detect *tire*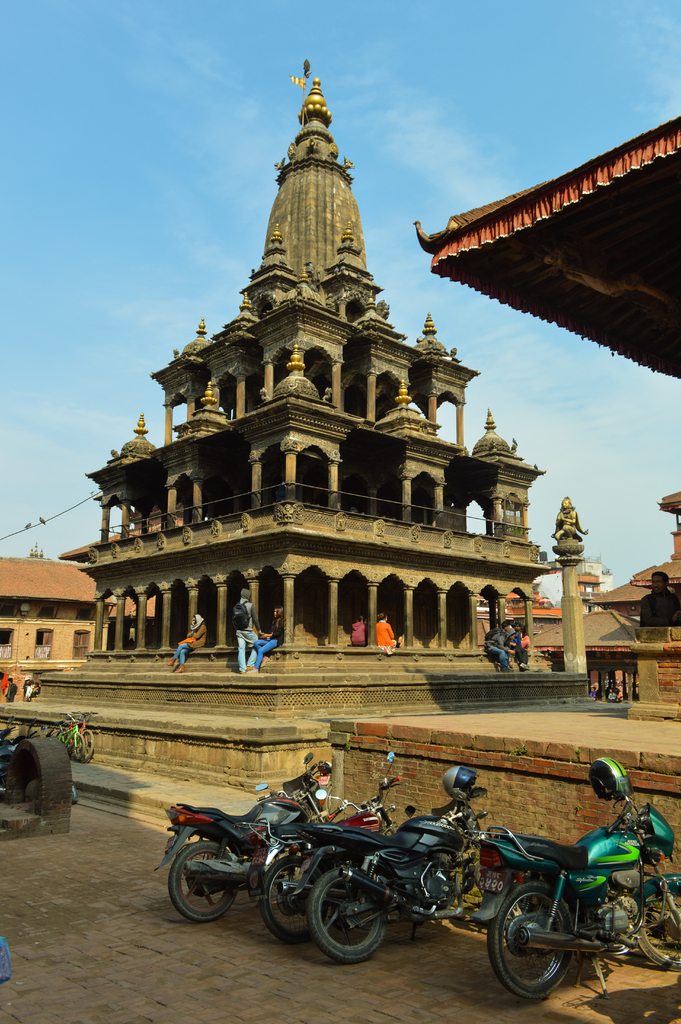
[left=309, top=865, right=384, bottom=963]
